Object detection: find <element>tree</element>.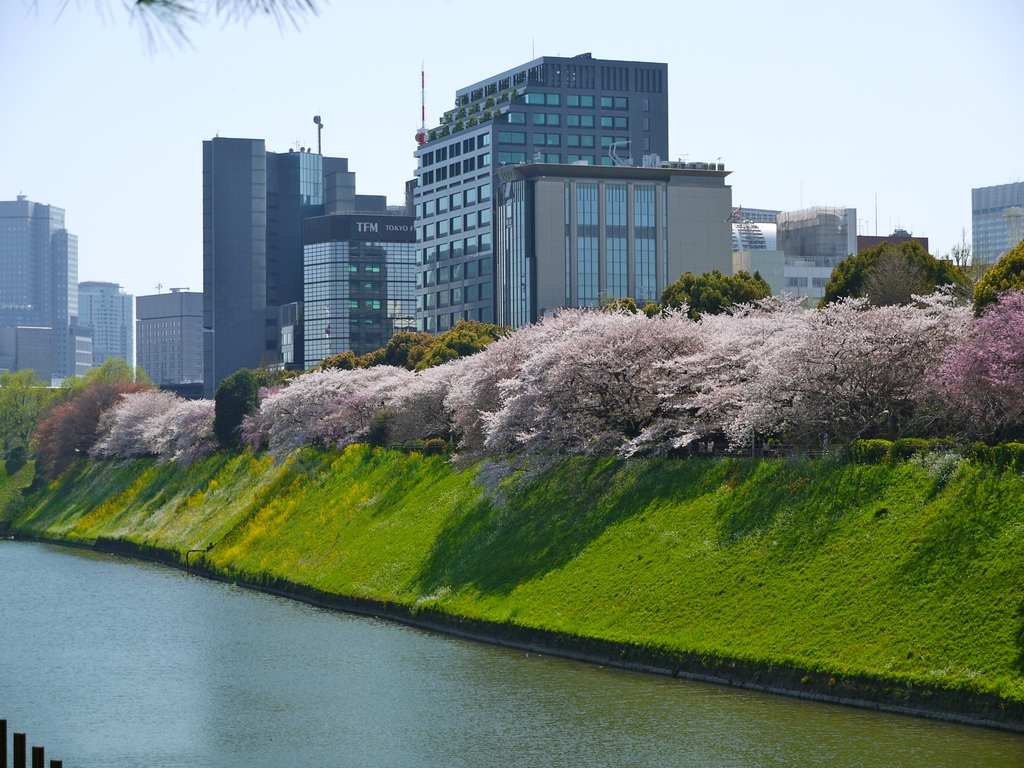
[813,218,963,300].
